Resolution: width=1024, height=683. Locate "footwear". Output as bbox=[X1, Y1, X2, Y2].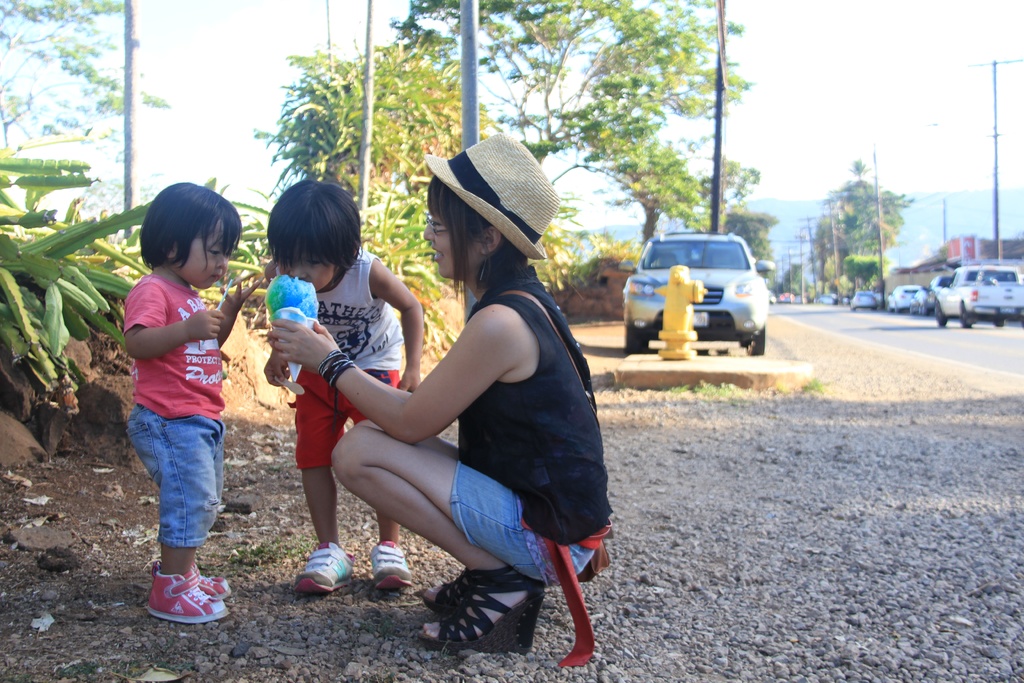
bbox=[373, 537, 412, 594].
